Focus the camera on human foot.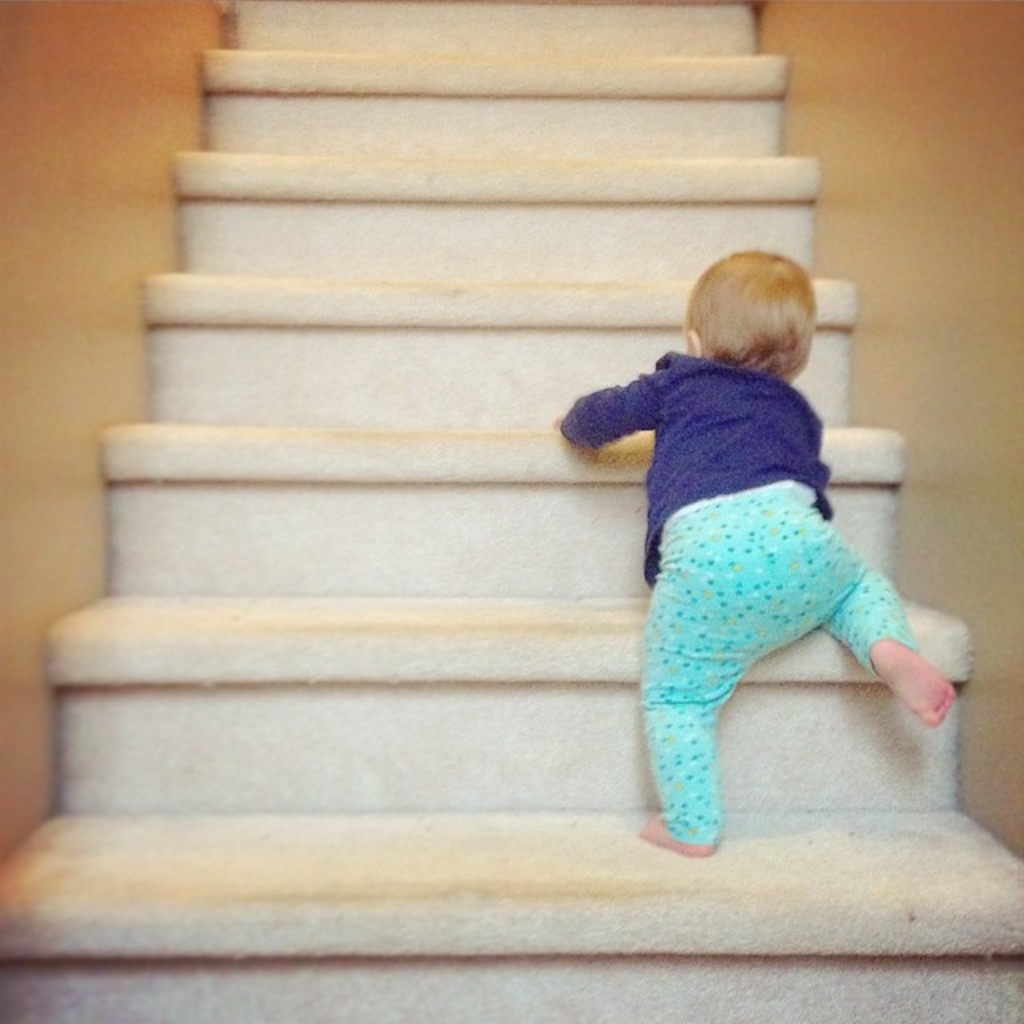
Focus region: [x1=862, y1=632, x2=965, y2=730].
